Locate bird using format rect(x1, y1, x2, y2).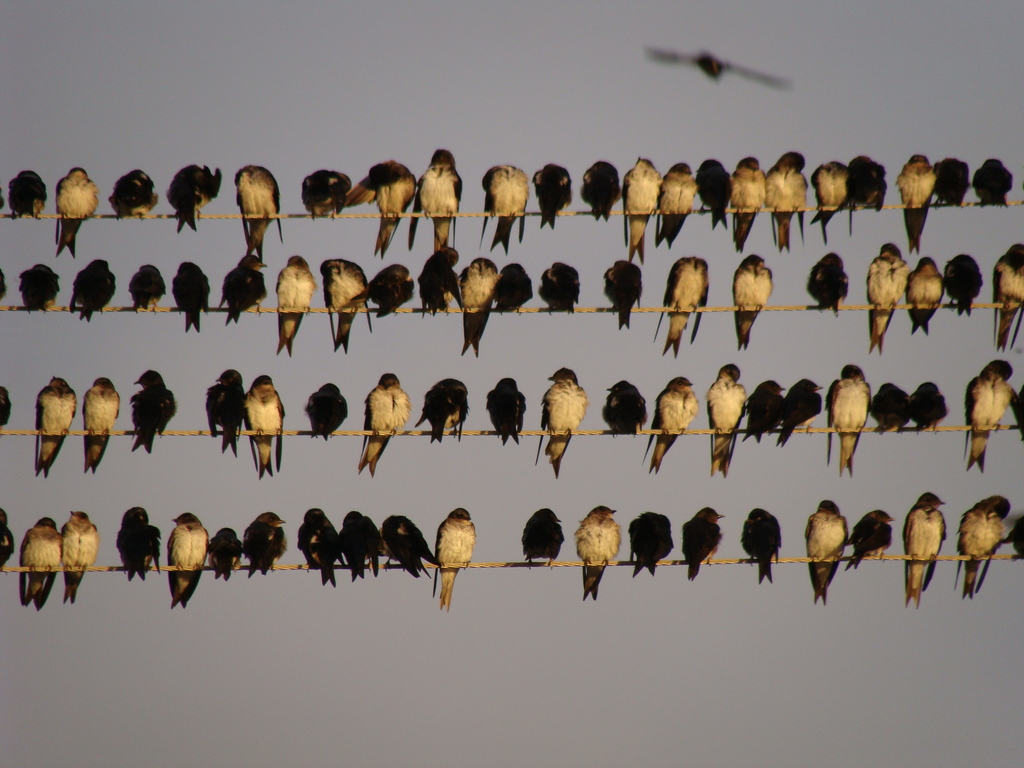
rect(125, 260, 169, 315).
